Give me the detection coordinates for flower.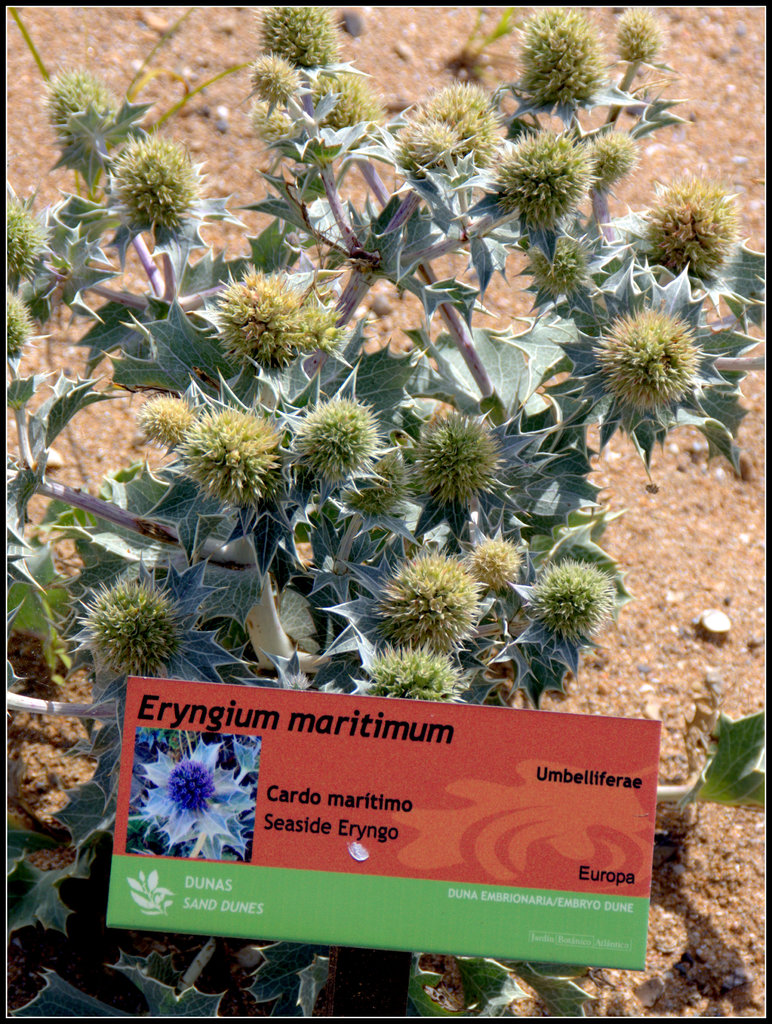
<bbox>162, 751, 213, 820</bbox>.
